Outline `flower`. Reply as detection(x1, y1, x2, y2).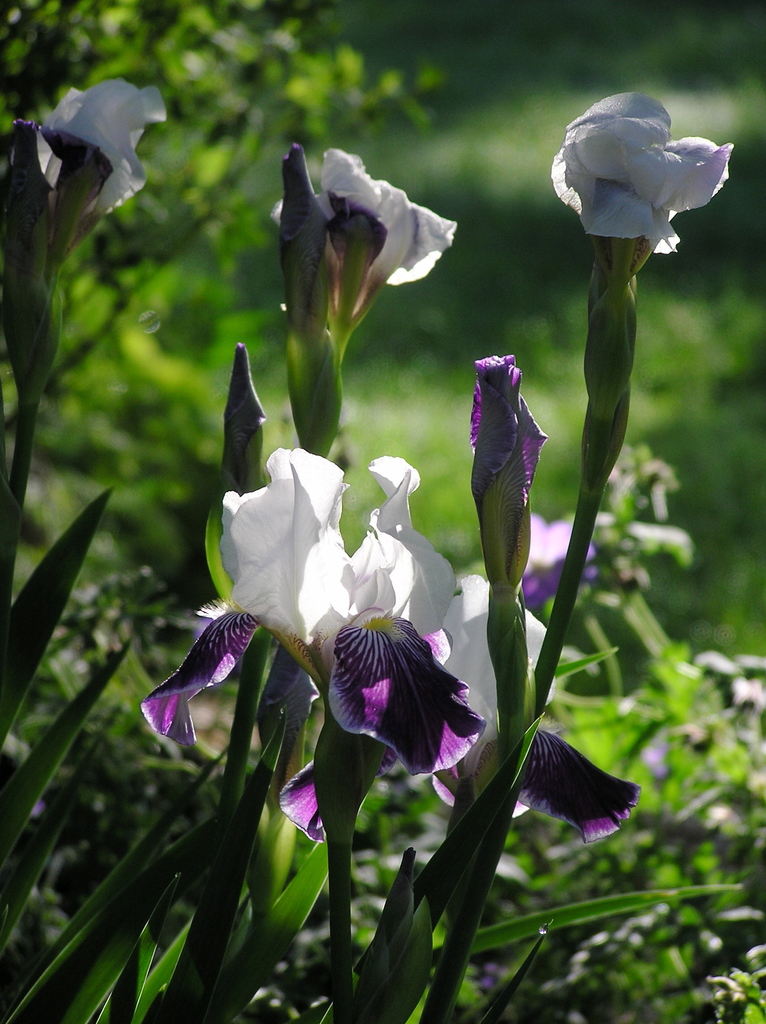
detection(547, 77, 742, 273).
